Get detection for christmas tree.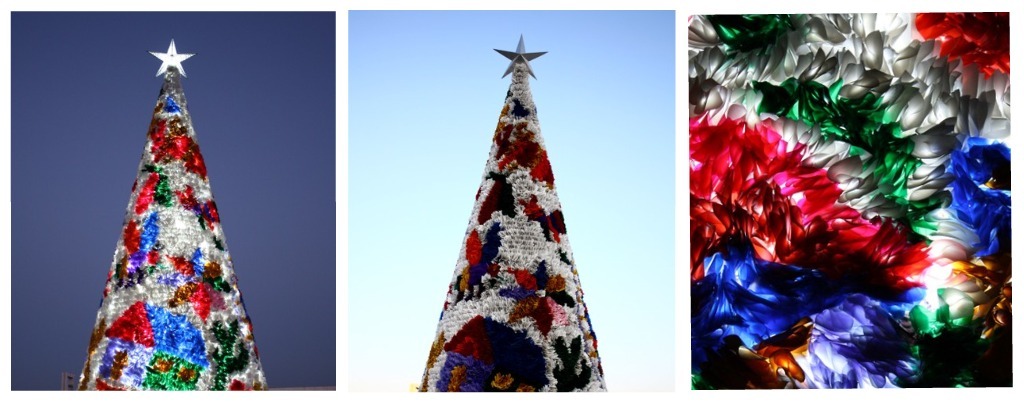
Detection: region(423, 28, 608, 395).
